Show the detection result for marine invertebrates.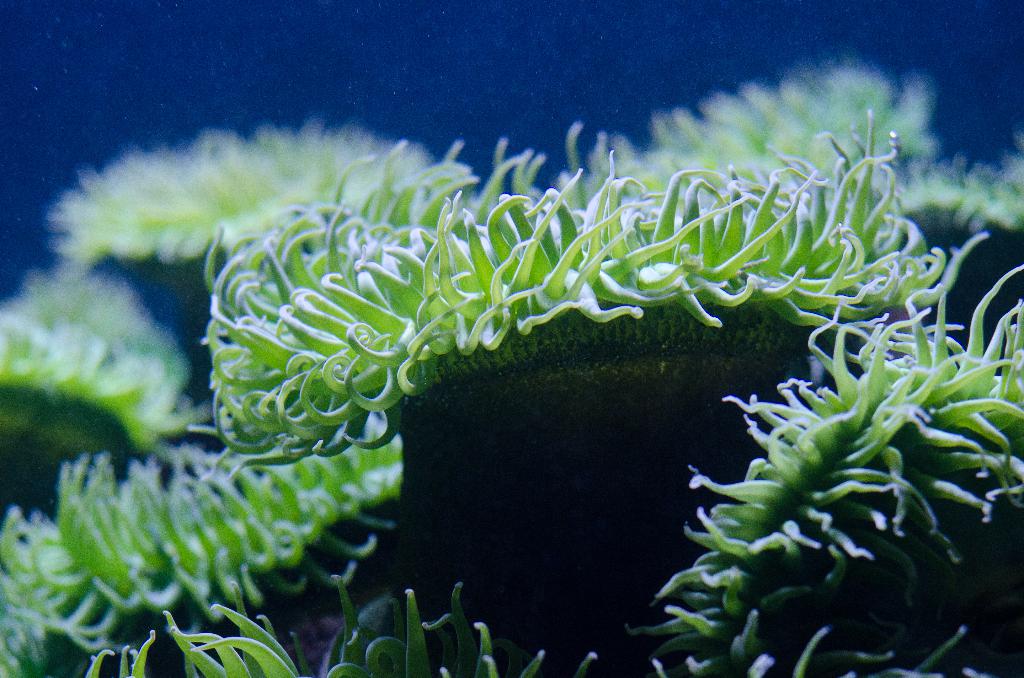
(x1=195, y1=131, x2=943, y2=654).
